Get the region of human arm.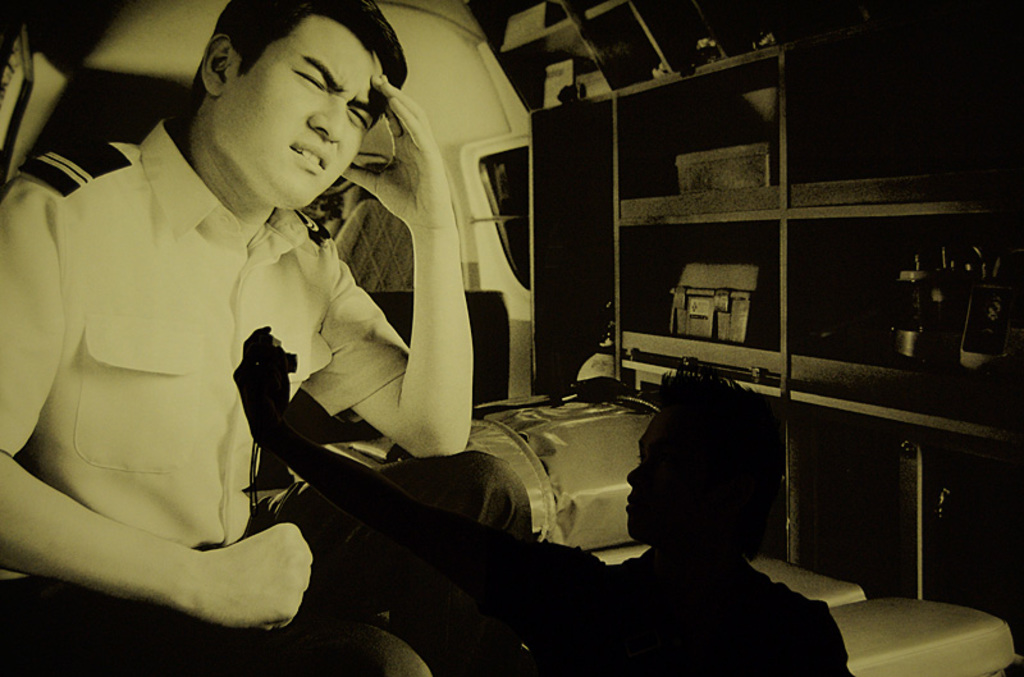
(left=0, top=178, right=319, bottom=636).
